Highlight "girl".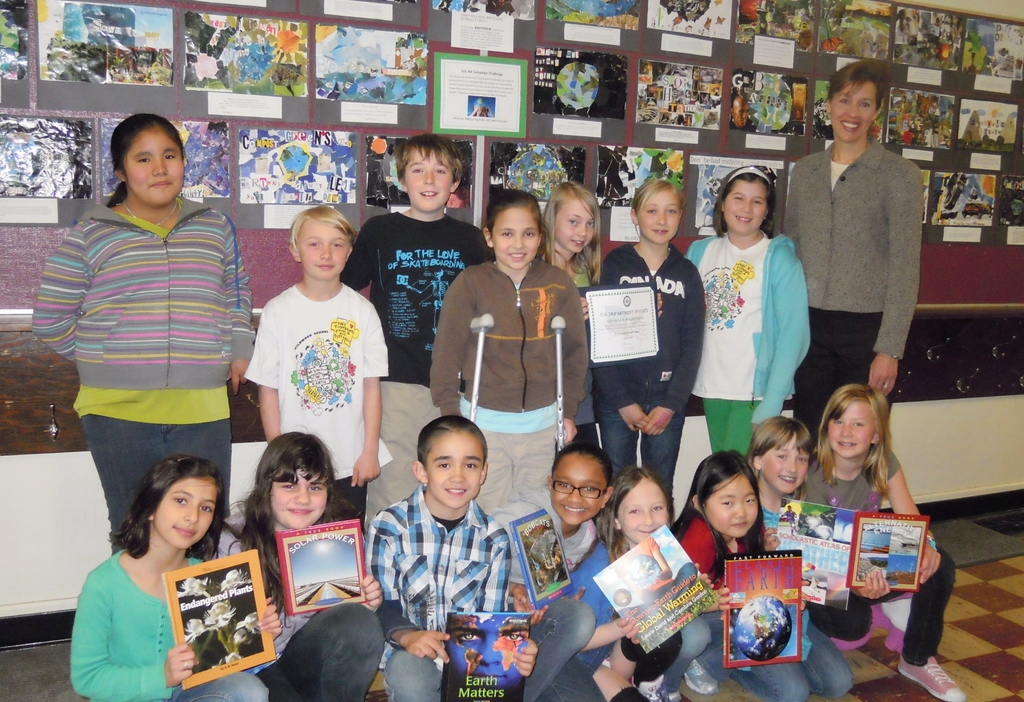
Highlighted region: bbox=(29, 113, 256, 555).
